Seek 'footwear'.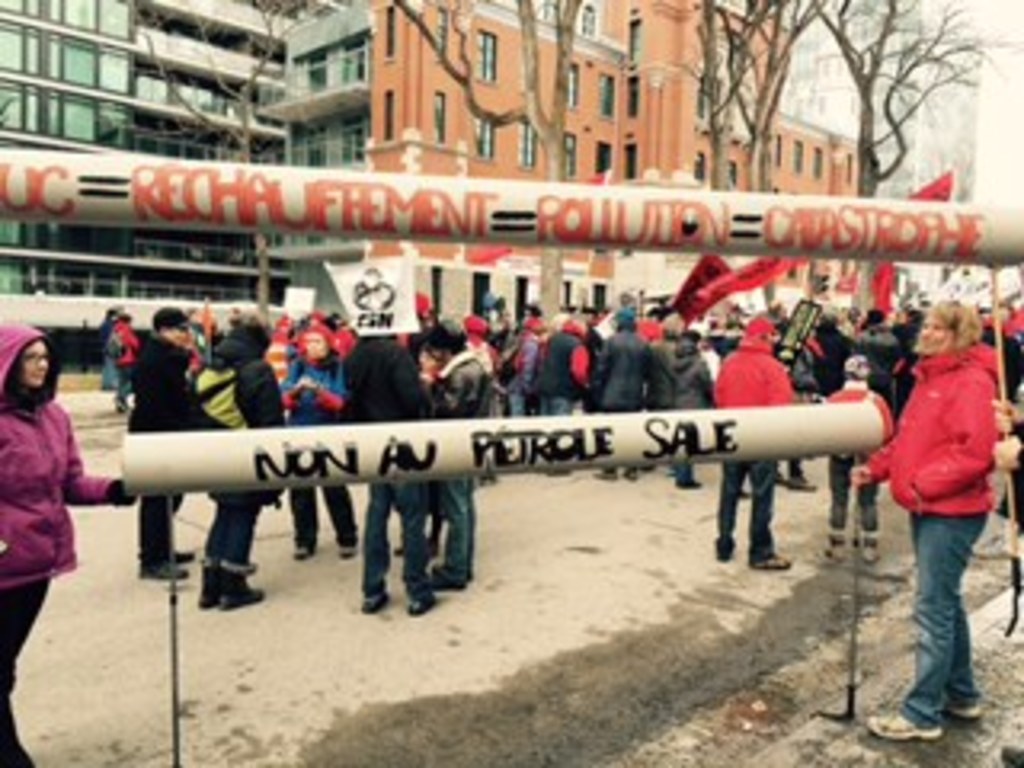
[941, 698, 982, 723].
